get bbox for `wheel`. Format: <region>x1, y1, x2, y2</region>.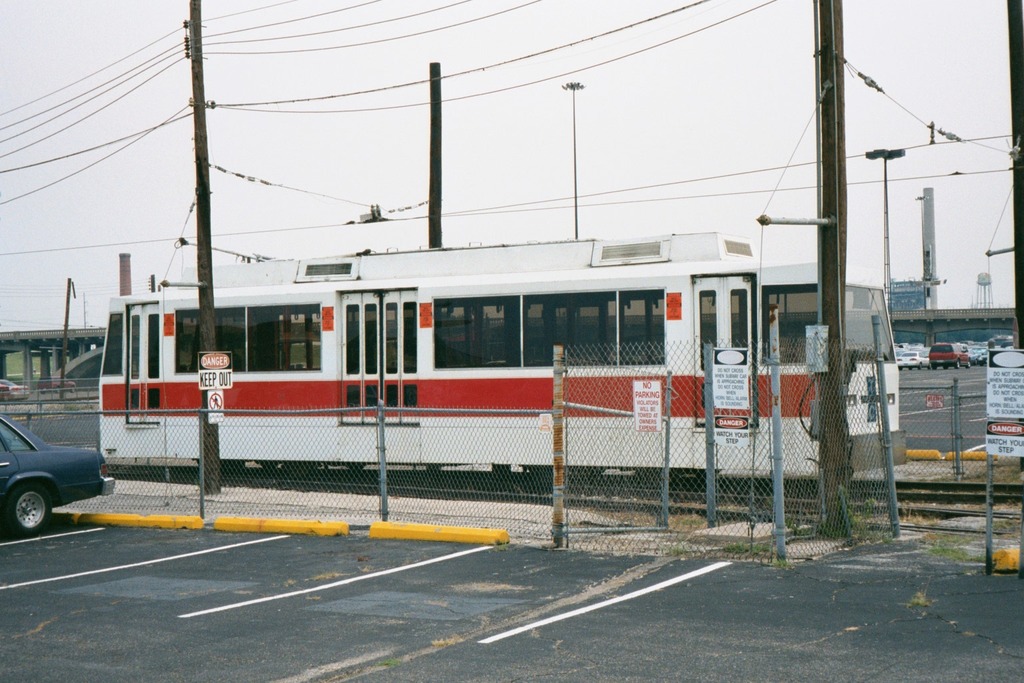
<region>7, 476, 69, 542</region>.
